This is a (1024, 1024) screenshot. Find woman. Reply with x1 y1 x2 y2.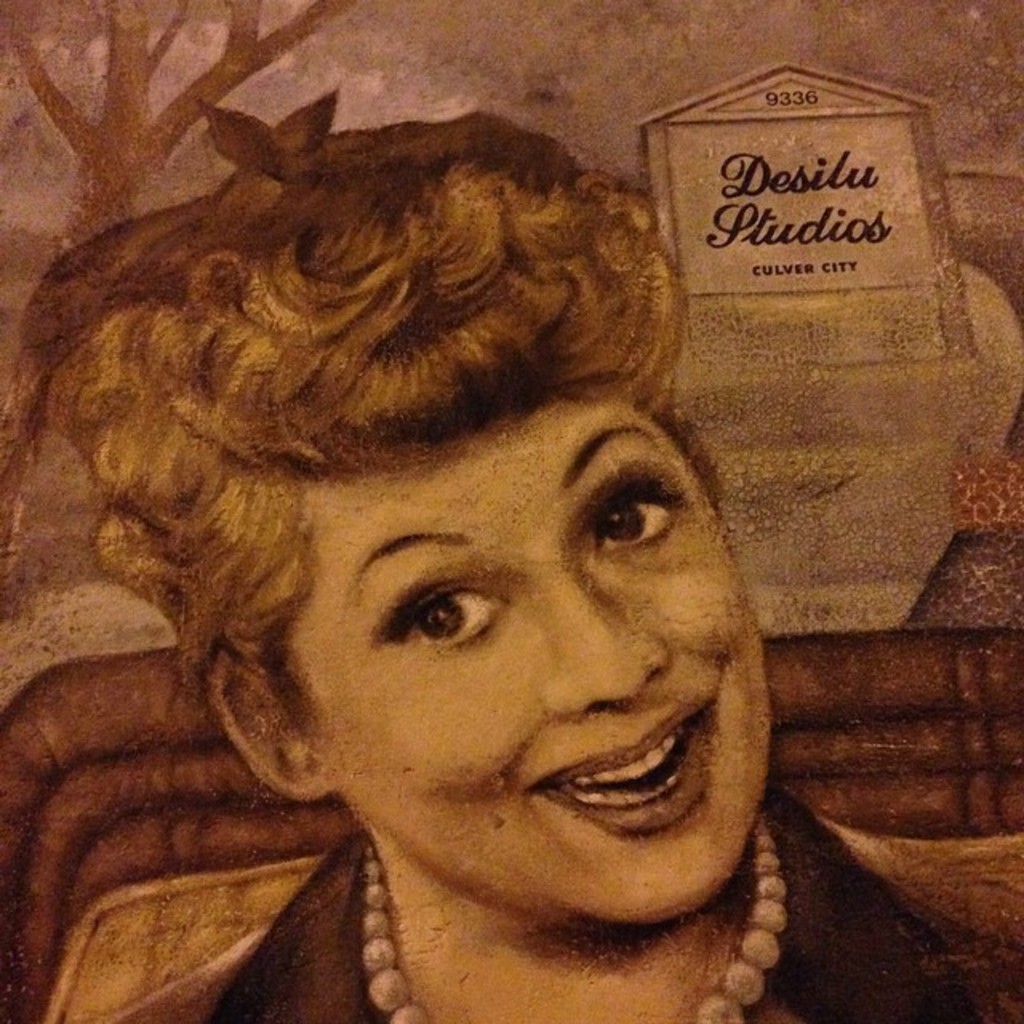
0 56 842 1005.
